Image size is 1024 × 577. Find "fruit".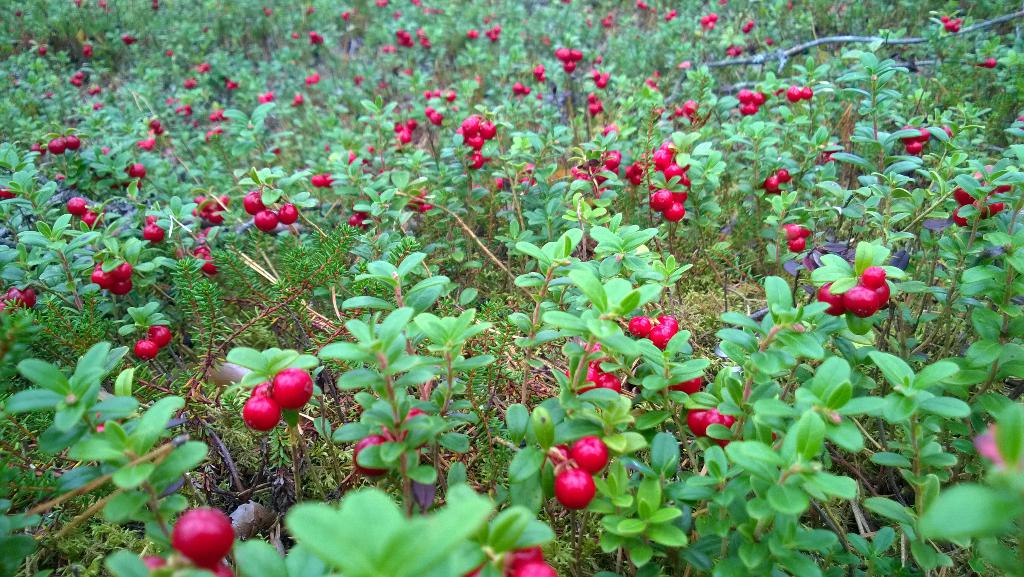
<bbox>172, 508, 237, 566</bbox>.
